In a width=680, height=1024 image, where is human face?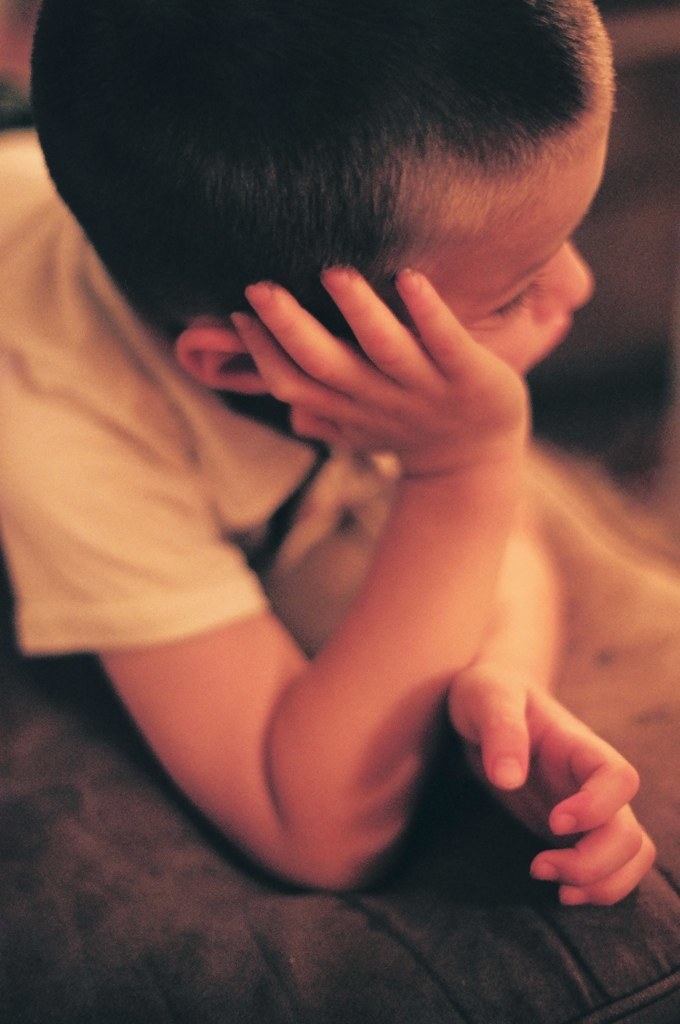
Rect(342, 111, 608, 377).
